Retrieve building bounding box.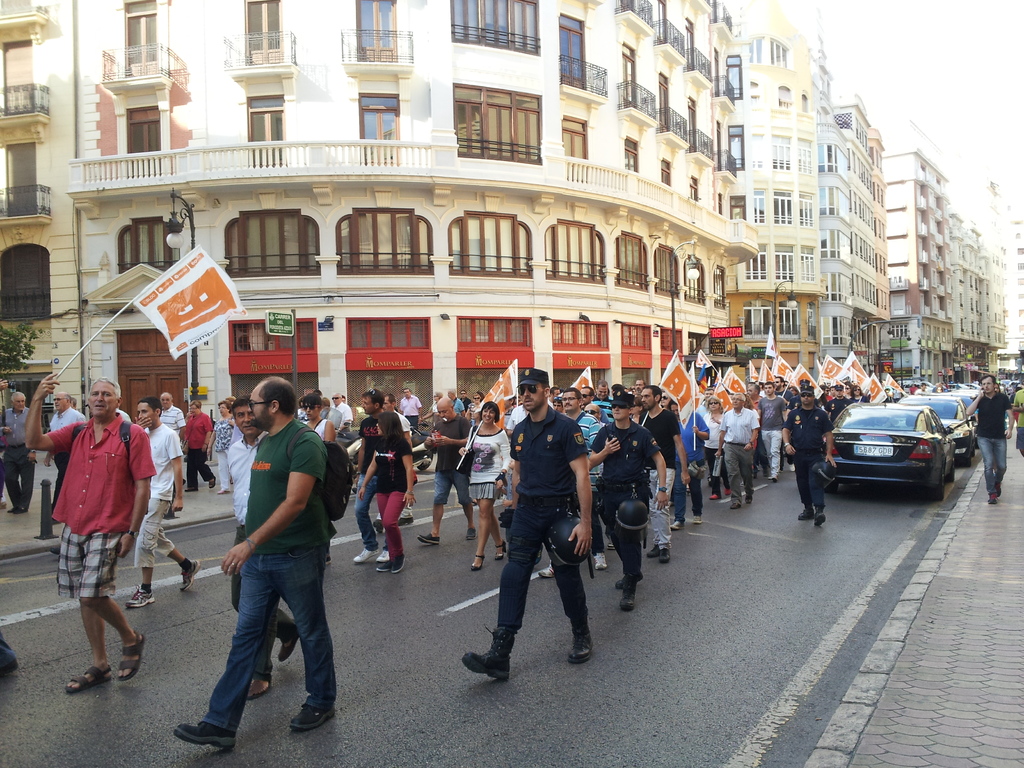
Bounding box: box(0, 0, 765, 438).
